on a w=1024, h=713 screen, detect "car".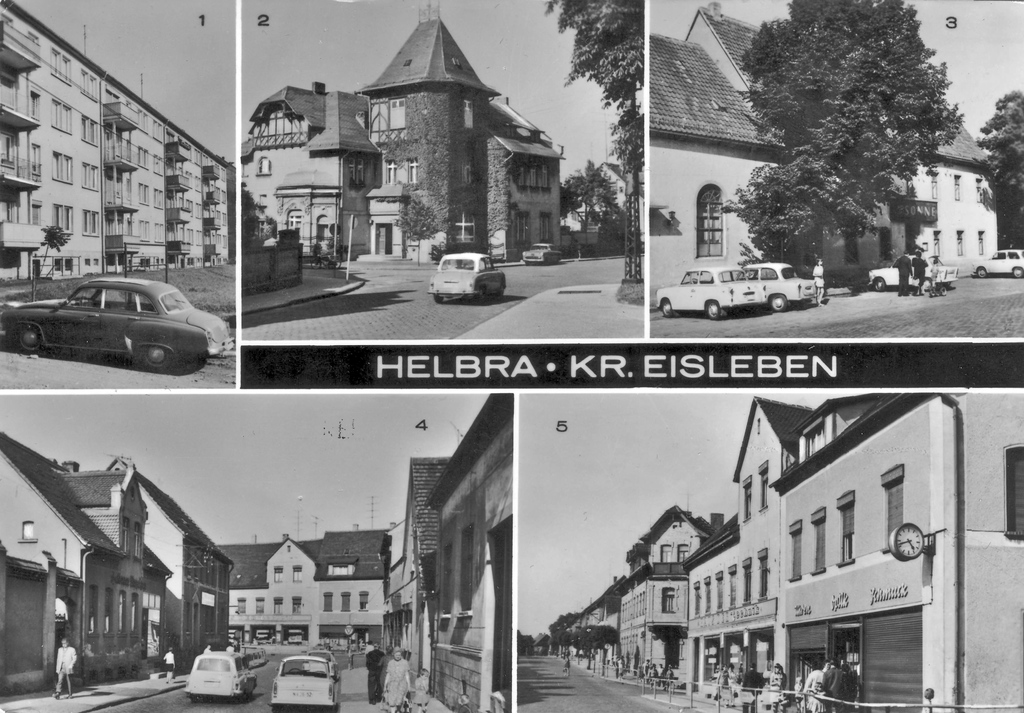
l=416, t=239, r=511, b=295.
